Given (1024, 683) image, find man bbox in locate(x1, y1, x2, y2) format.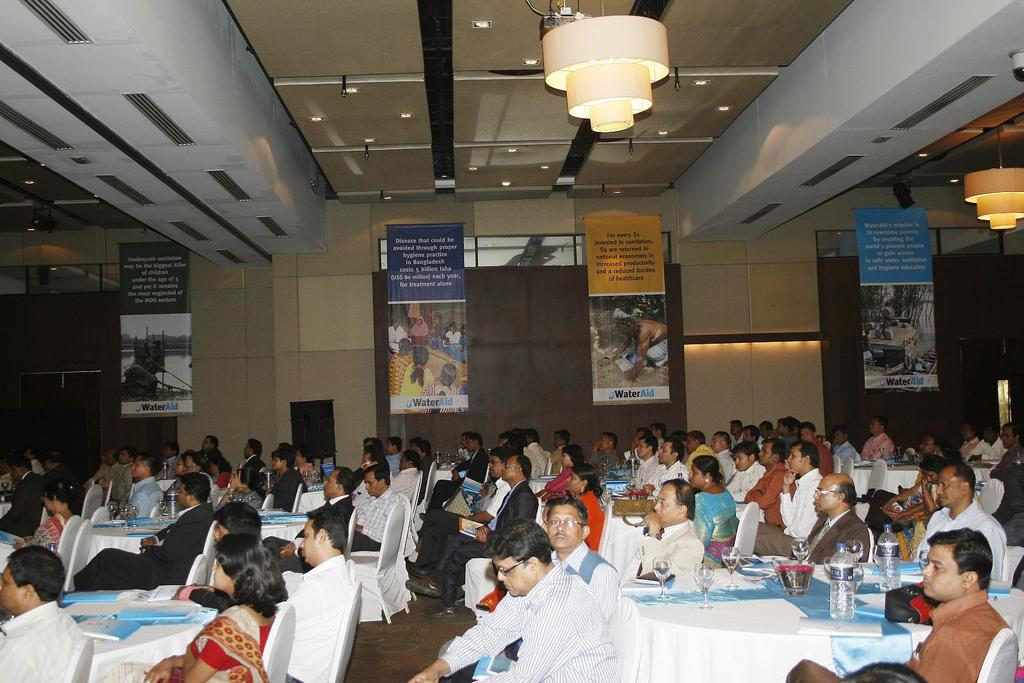
locate(271, 448, 308, 510).
